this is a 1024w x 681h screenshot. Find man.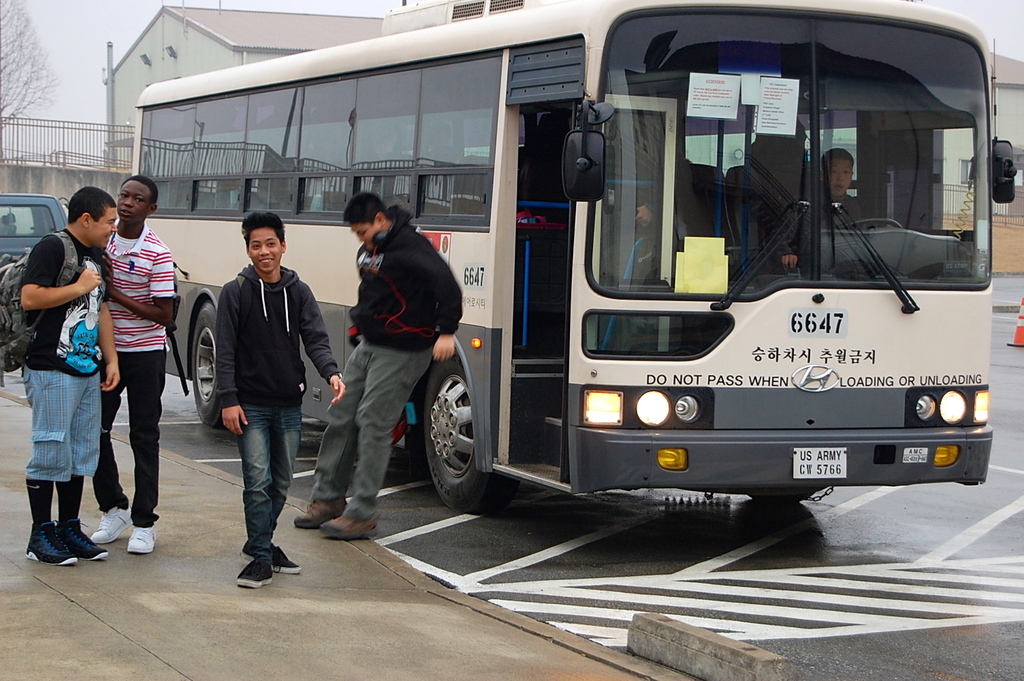
Bounding box: 191, 207, 321, 578.
